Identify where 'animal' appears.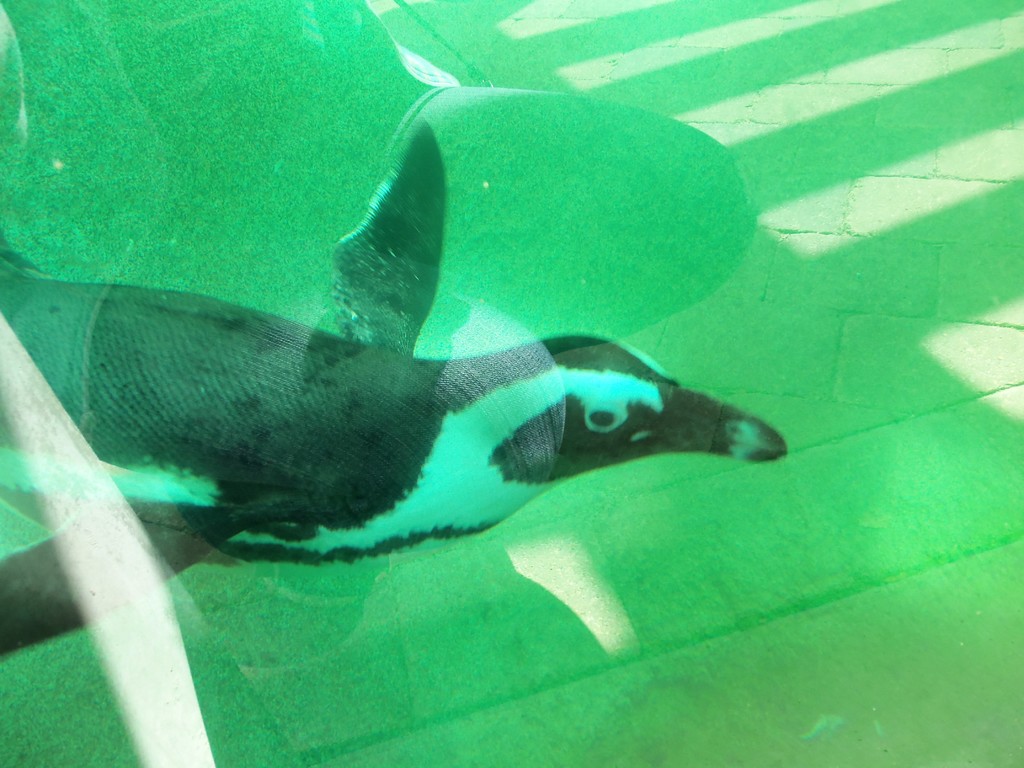
Appears at {"left": 0, "top": 111, "right": 786, "bottom": 667}.
